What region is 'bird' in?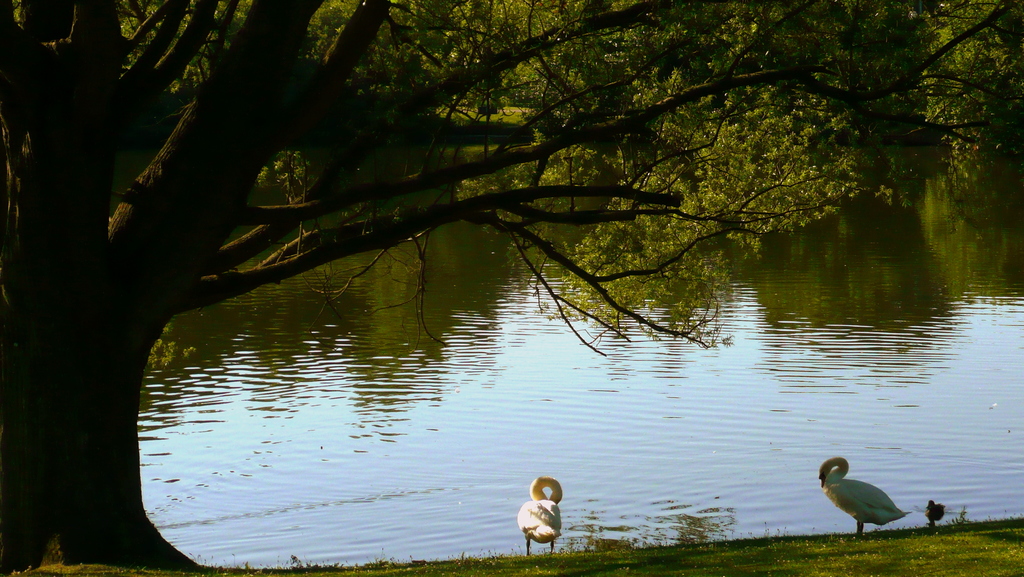
region(824, 460, 913, 533).
